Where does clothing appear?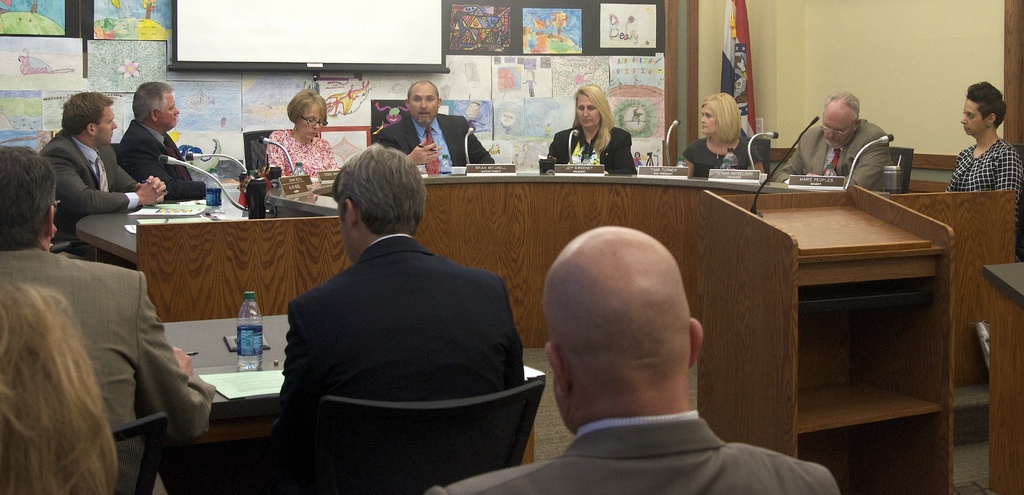
Appears at crop(547, 127, 639, 172).
